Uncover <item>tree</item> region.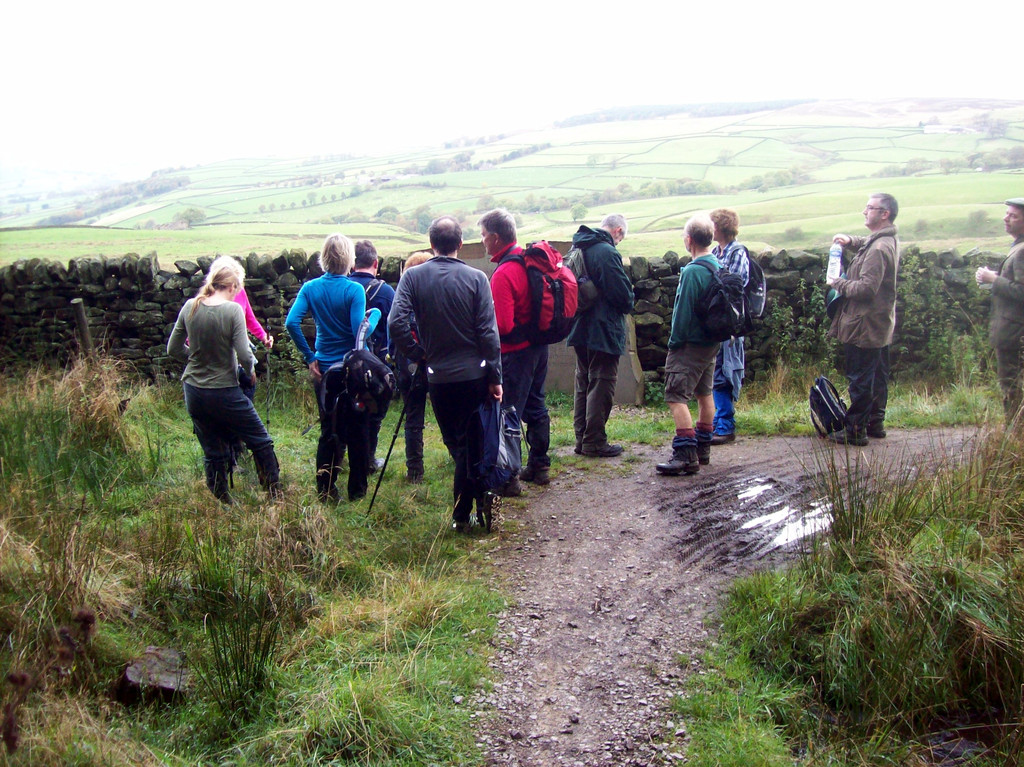
Uncovered: x1=383 y1=169 x2=388 y2=177.
